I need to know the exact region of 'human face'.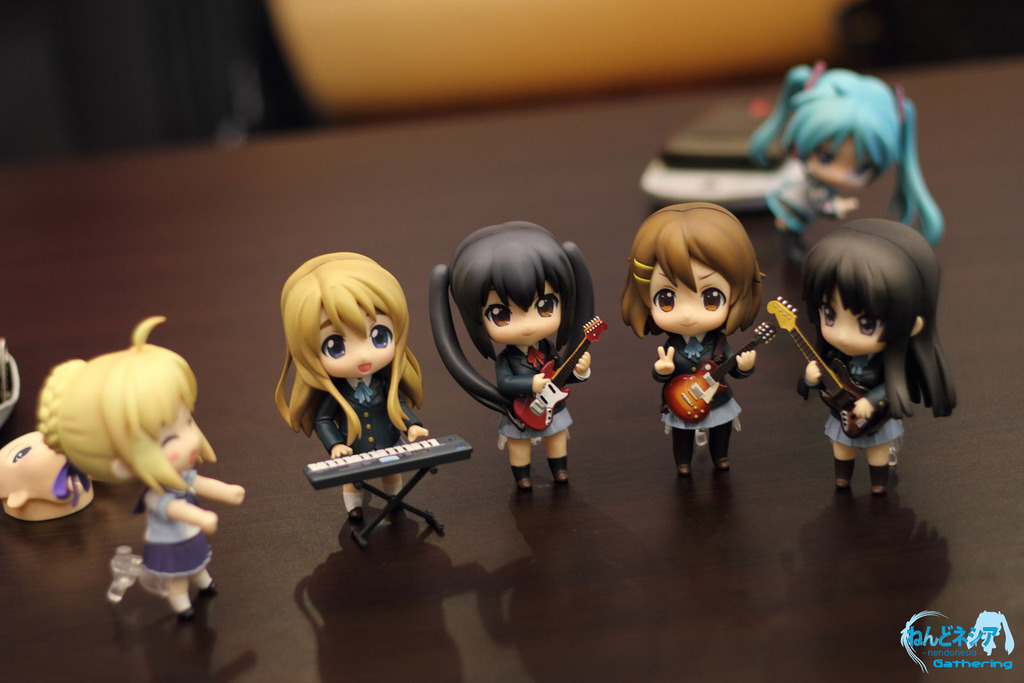
Region: x1=799 y1=133 x2=879 y2=189.
